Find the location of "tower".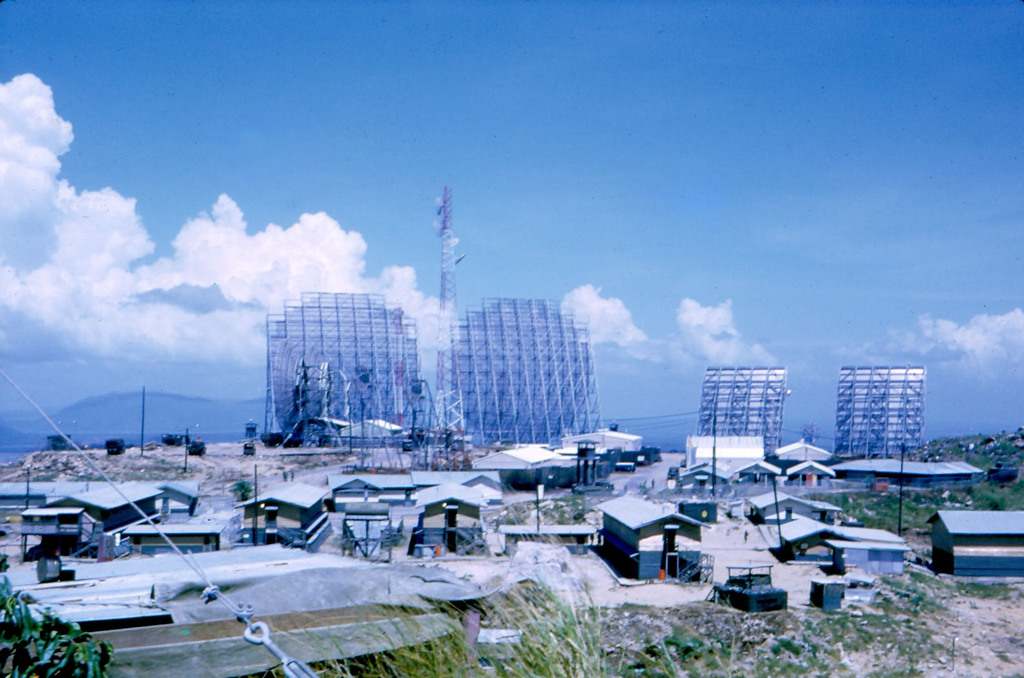
Location: locate(699, 369, 792, 473).
